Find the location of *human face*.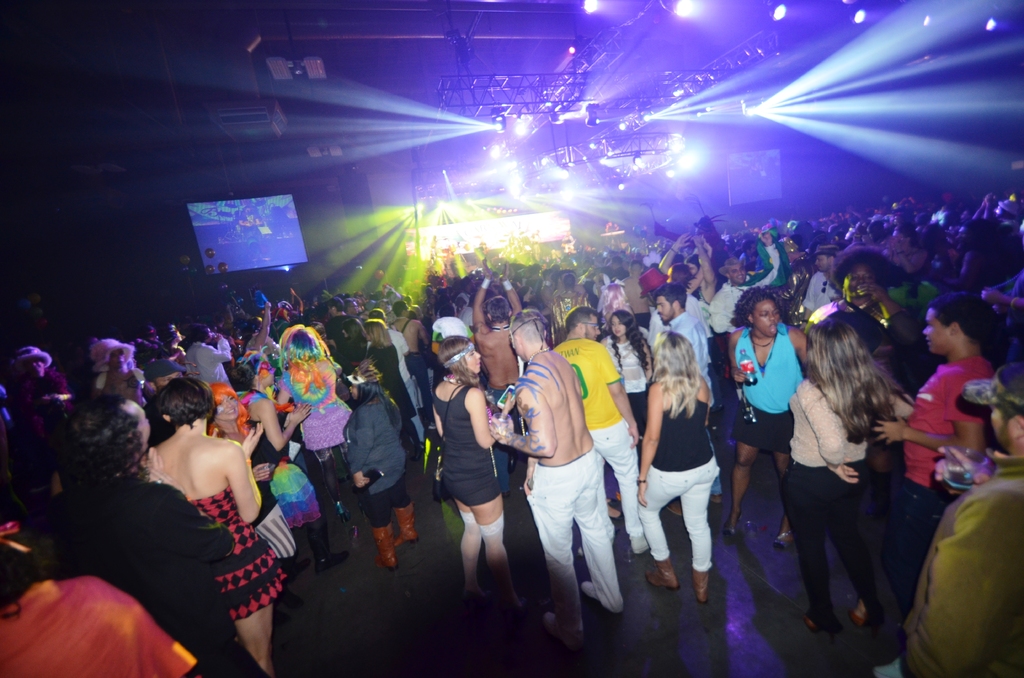
Location: [left=812, top=252, right=829, bottom=275].
